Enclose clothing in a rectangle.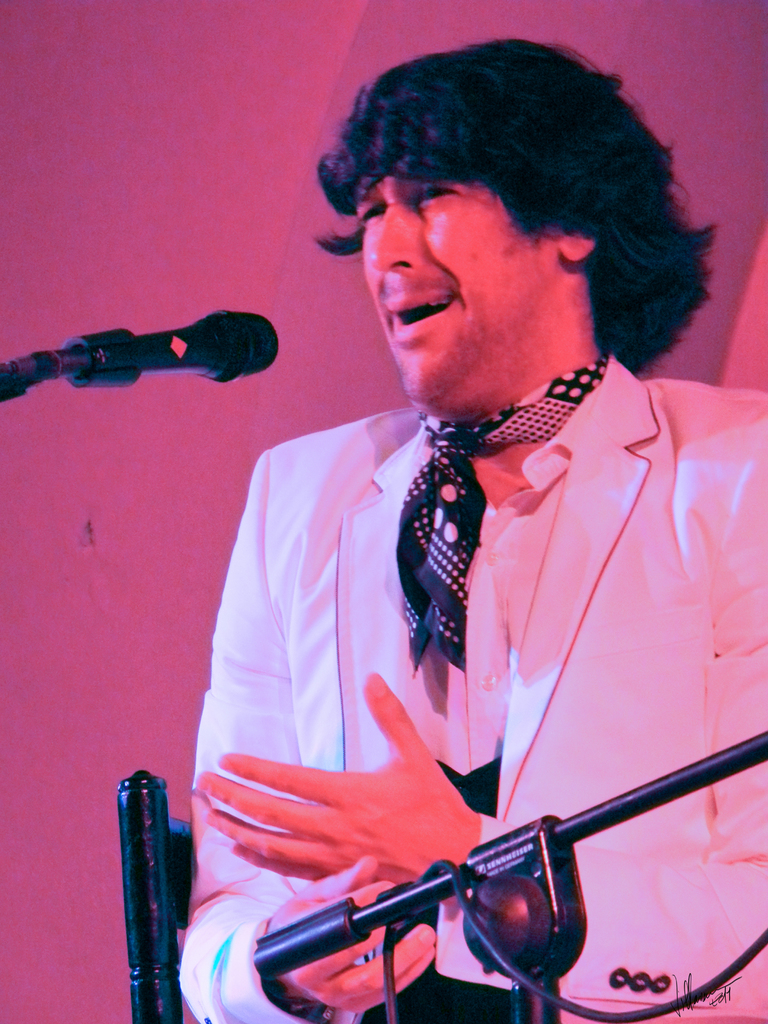
196, 355, 767, 1019.
